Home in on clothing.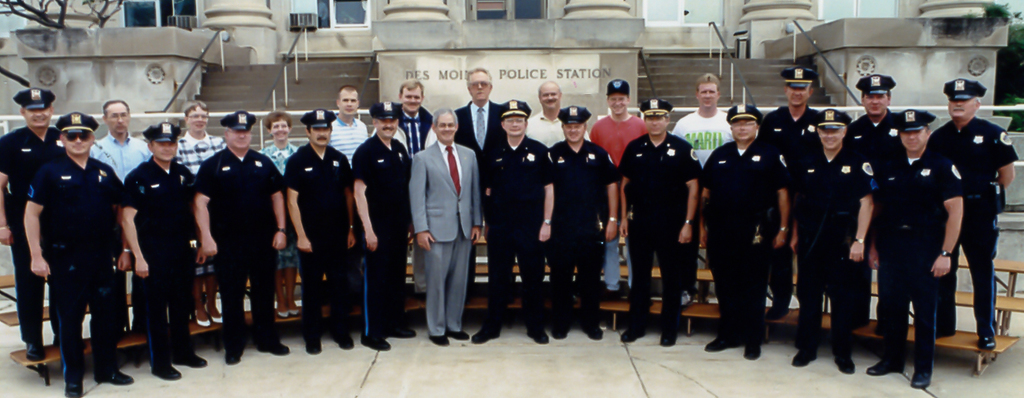
Homed in at [175, 127, 224, 174].
